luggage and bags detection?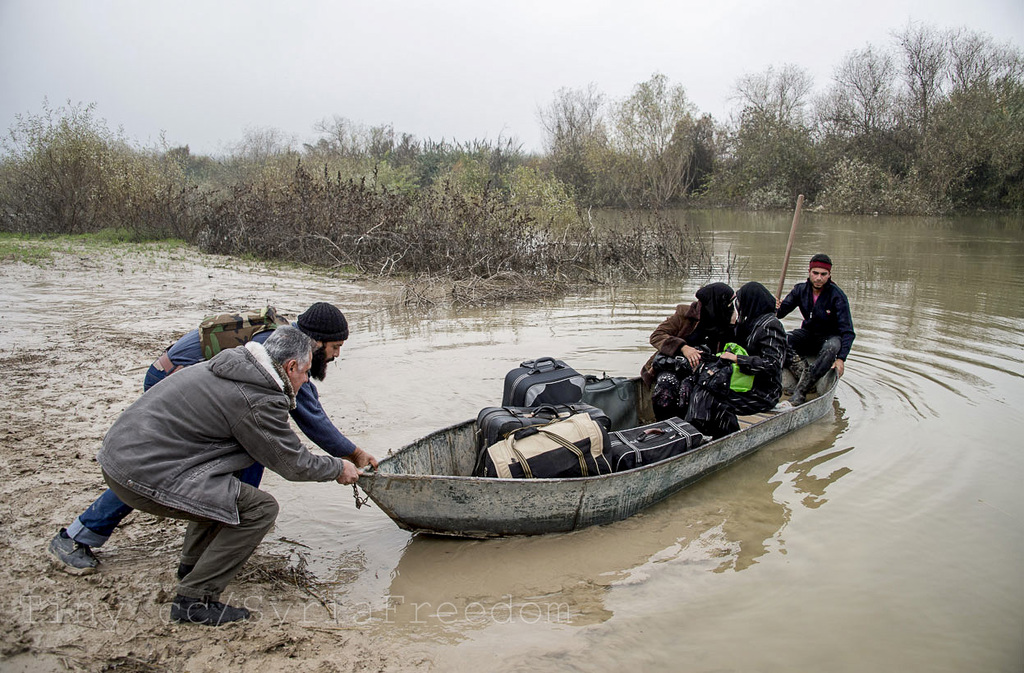
x1=468, y1=405, x2=611, y2=472
